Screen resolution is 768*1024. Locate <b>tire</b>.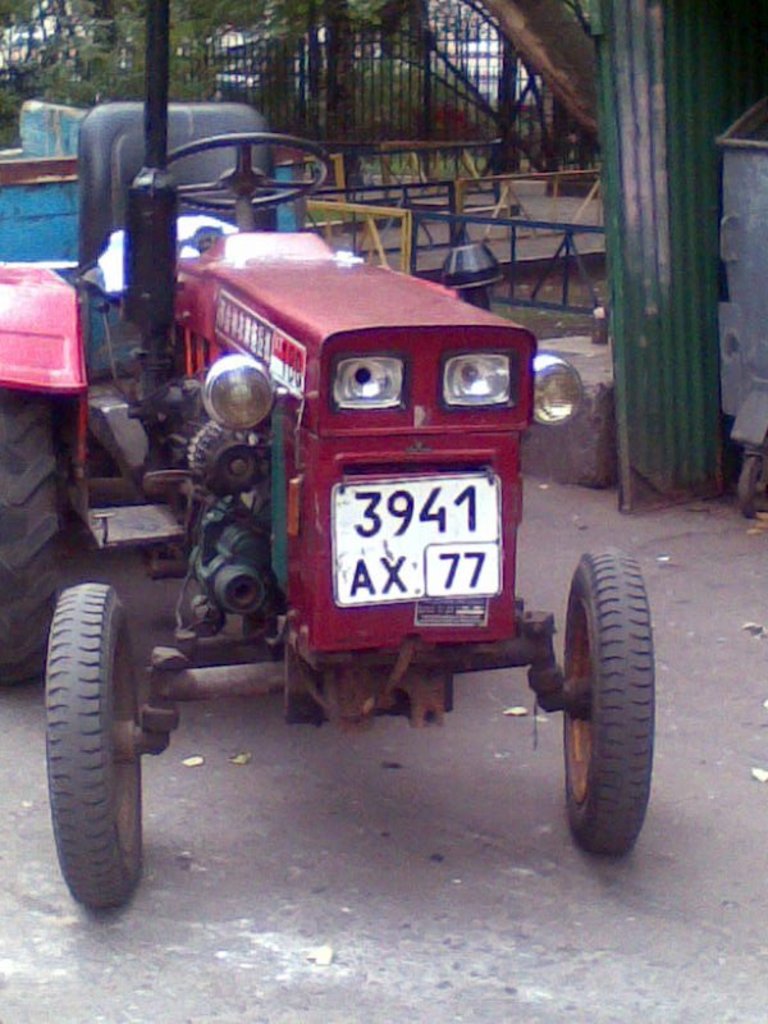
locate(44, 584, 150, 905).
